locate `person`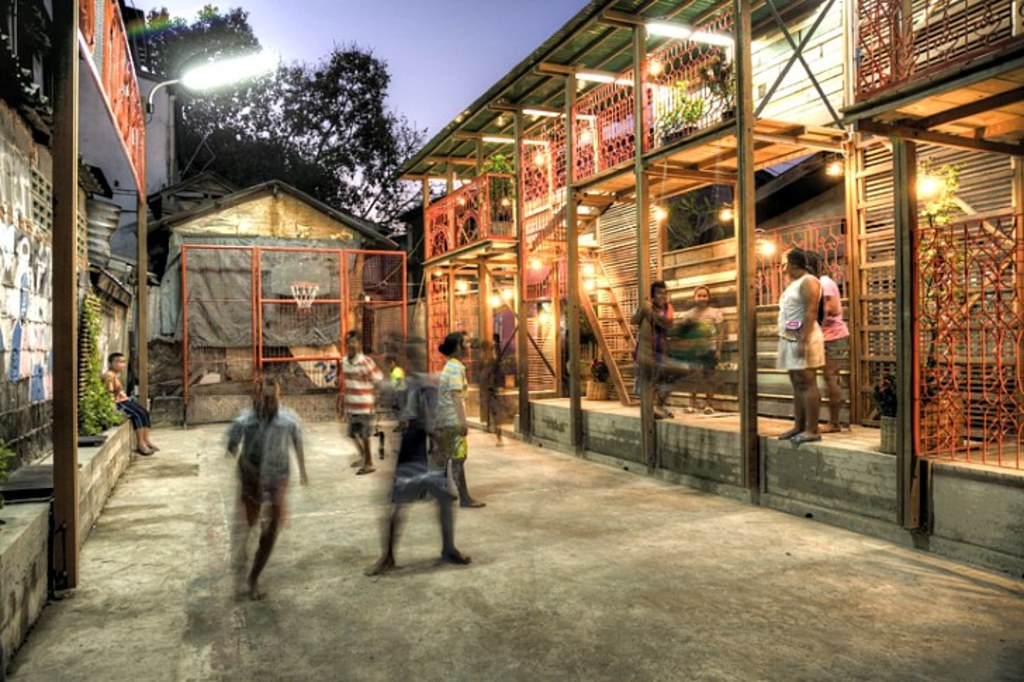
769, 249, 827, 449
